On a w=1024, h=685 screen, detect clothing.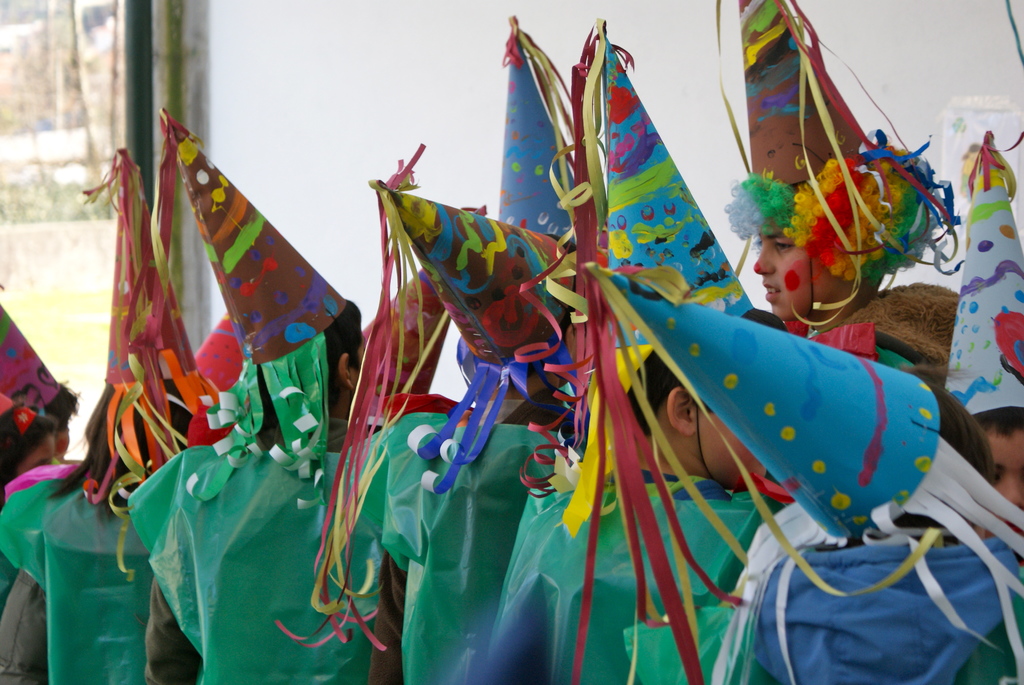
(x1=124, y1=410, x2=383, y2=684).
